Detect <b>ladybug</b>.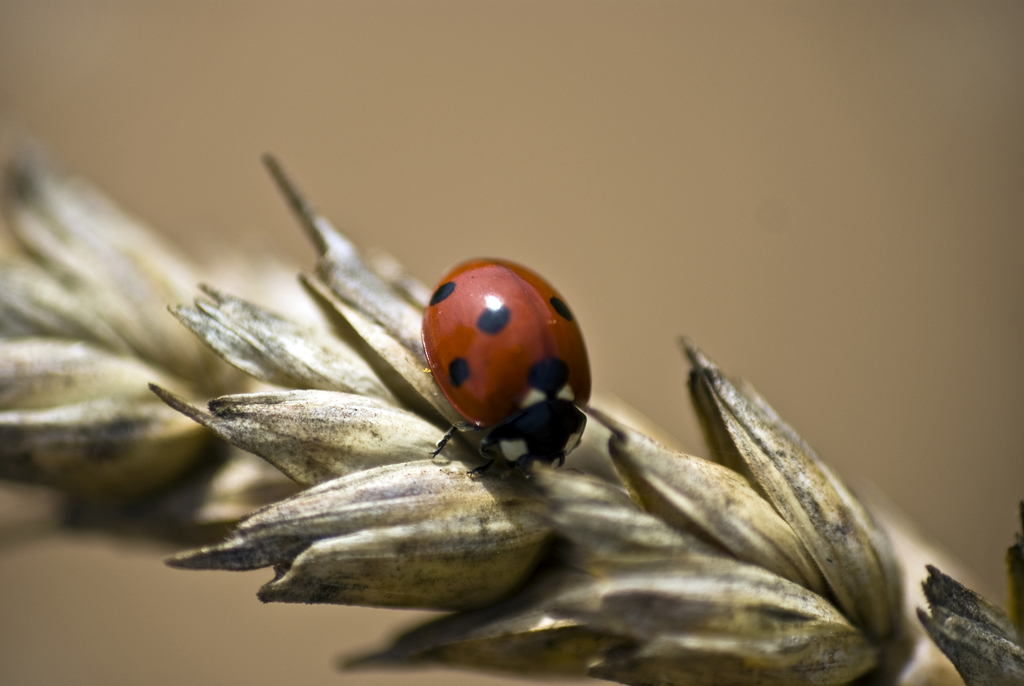
Detected at locate(426, 256, 593, 477).
